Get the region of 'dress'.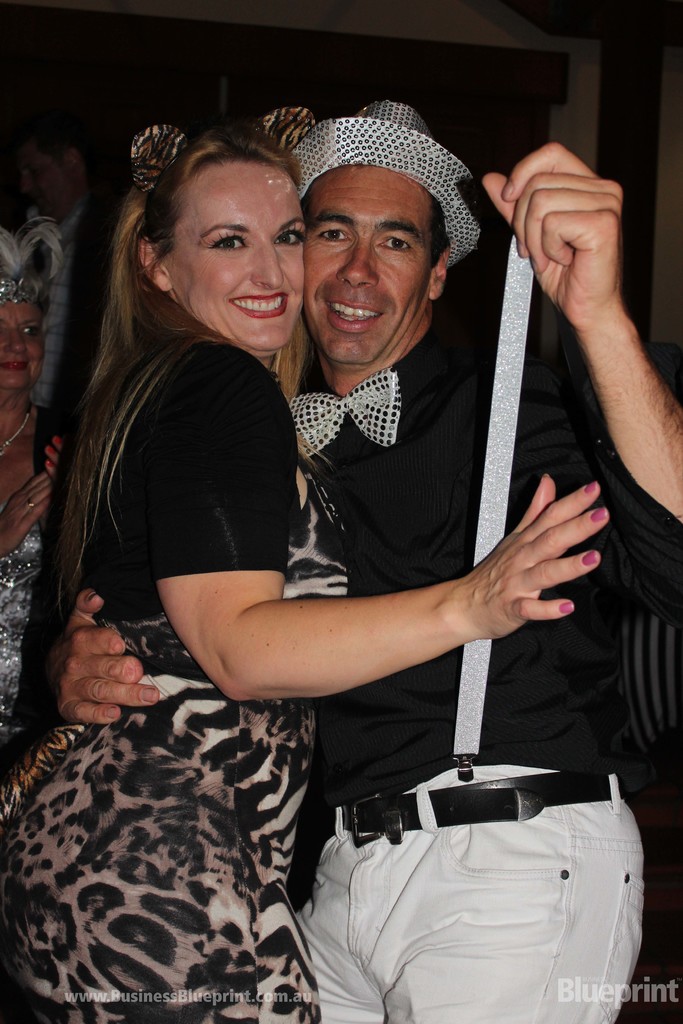
[left=48, top=193, right=470, bottom=989].
